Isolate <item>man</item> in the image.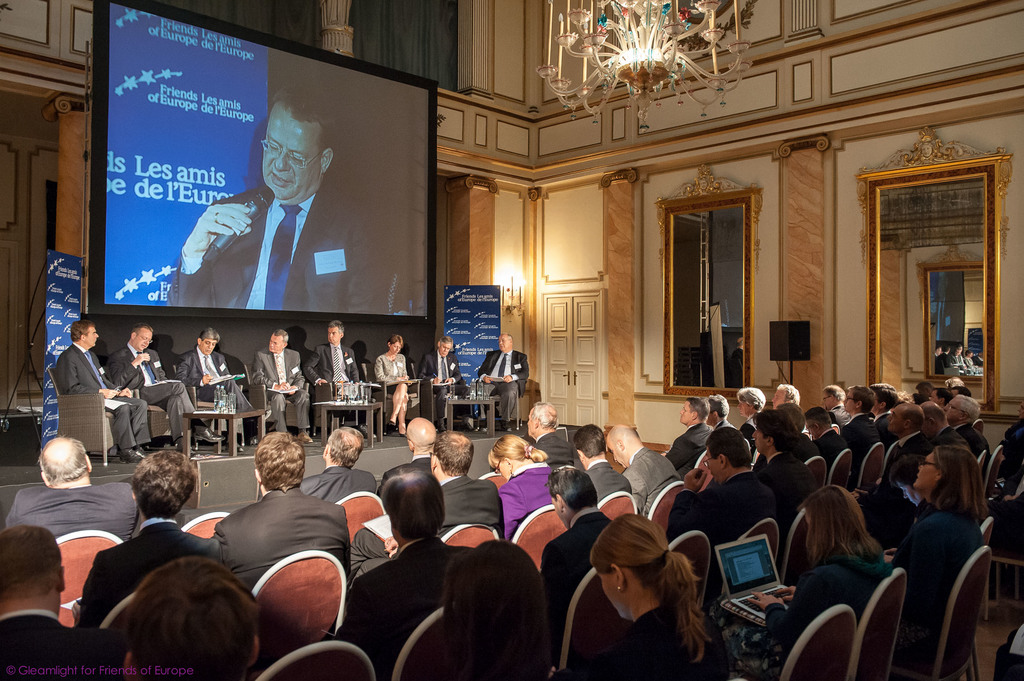
Isolated region: l=526, t=400, r=575, b=468.
